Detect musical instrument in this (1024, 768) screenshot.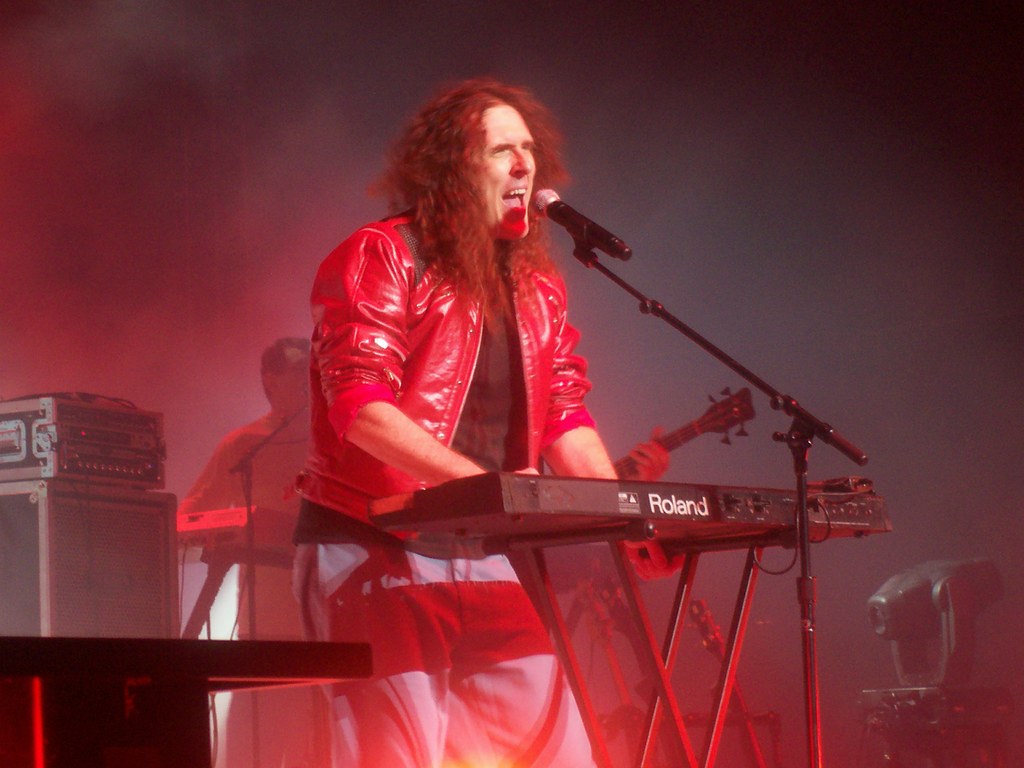
Detection: pyautogui.locateOnScreen(609, 376, 761, 483).
